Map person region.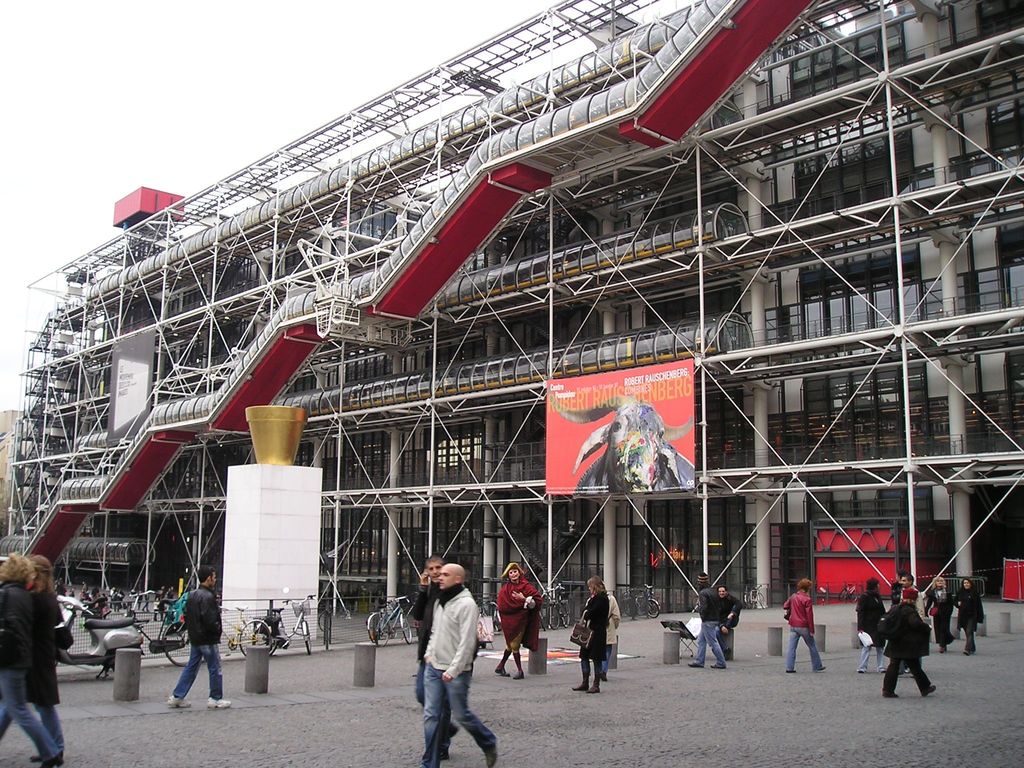
Mapped to rect(879, 590, 941, 698).
